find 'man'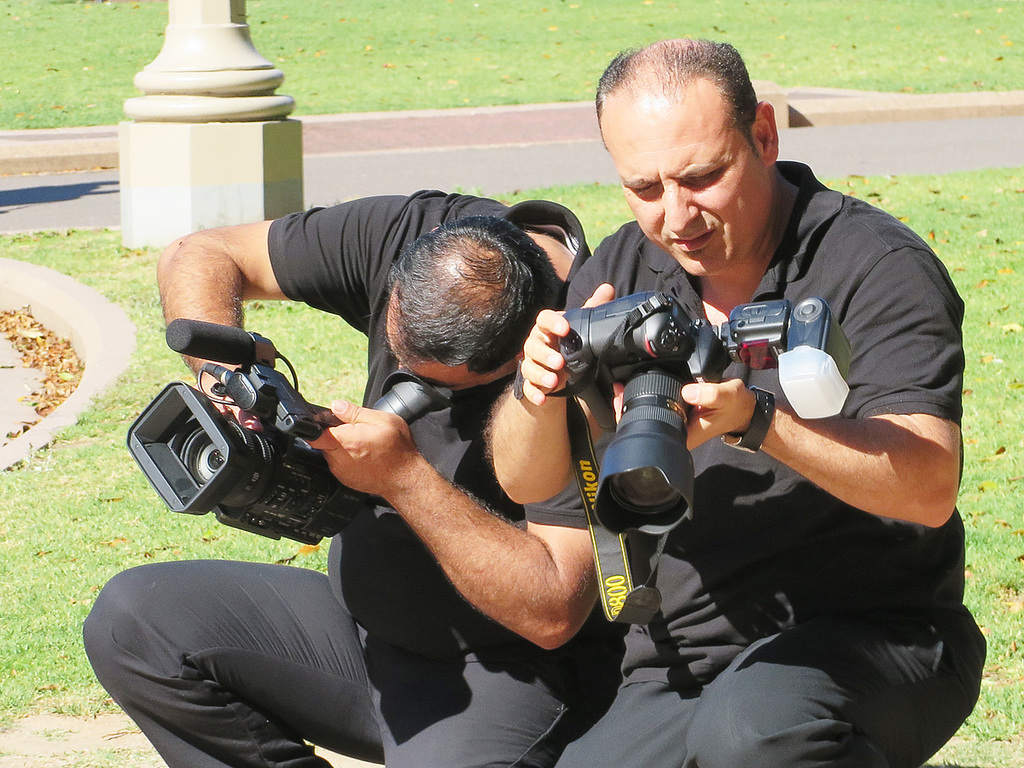
box(84, 186, 596, 767)
